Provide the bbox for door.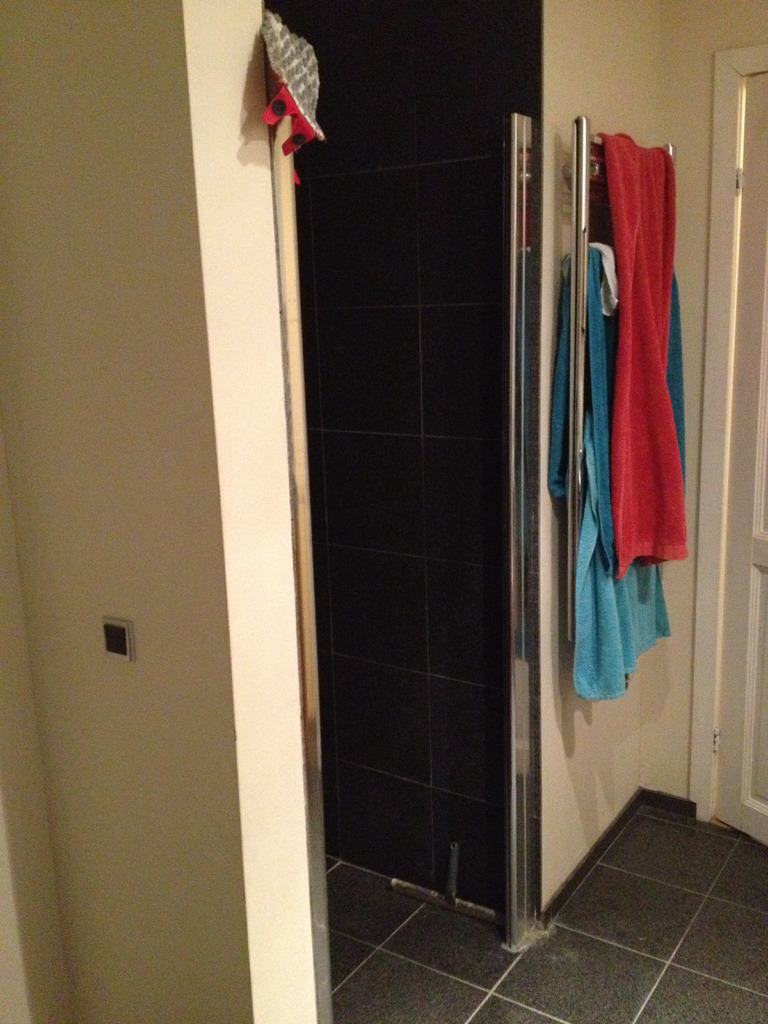
BBox(714, 72, 767, 854).
